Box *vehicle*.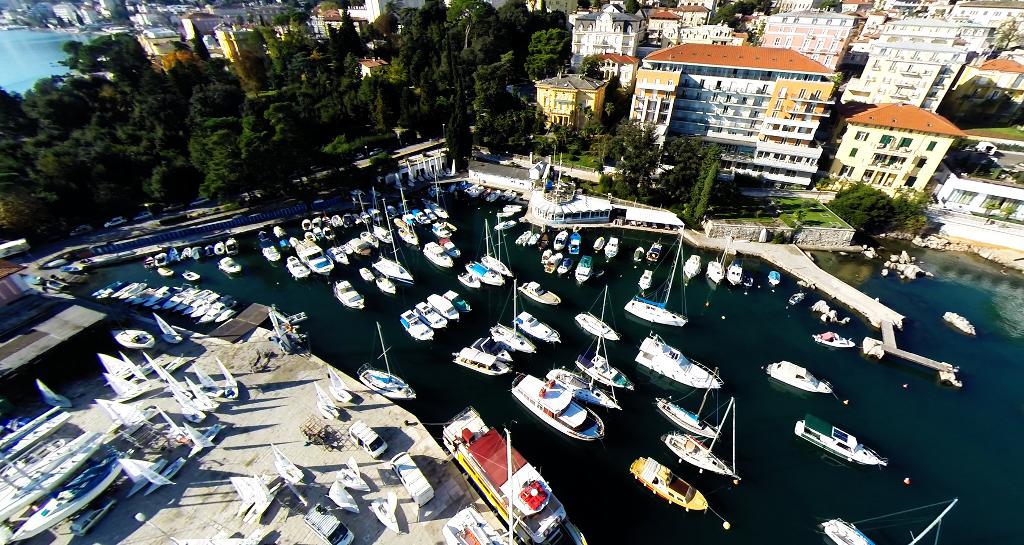
Rect(457, 270, 483, 291).
